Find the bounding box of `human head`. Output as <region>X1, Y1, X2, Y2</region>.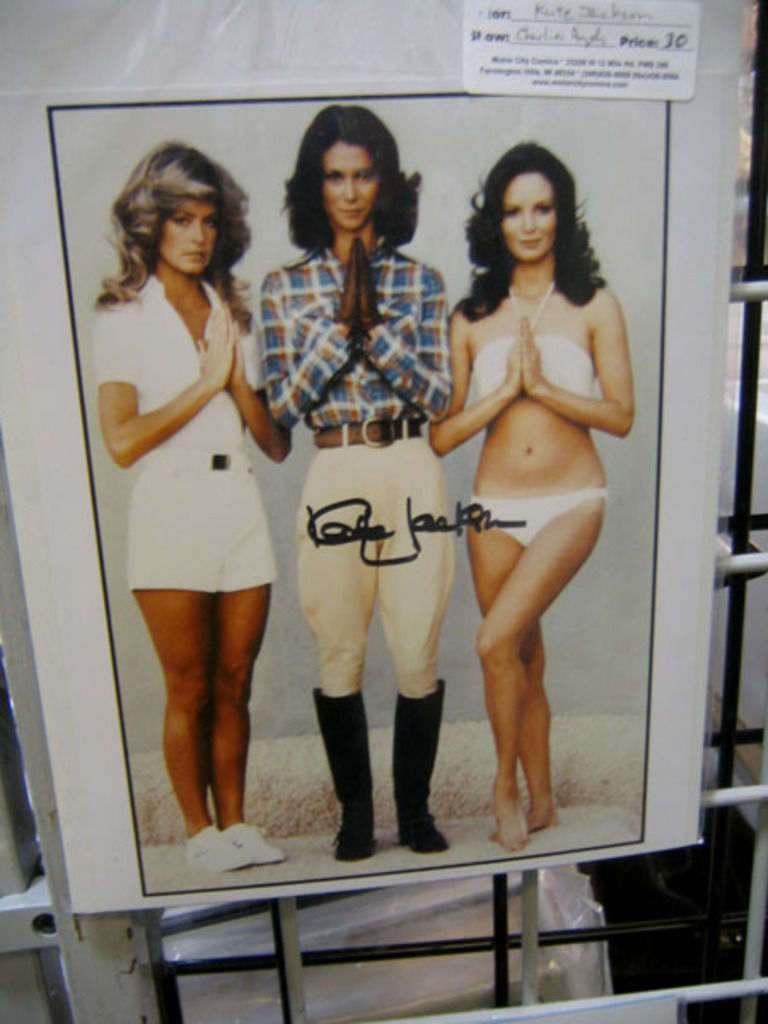
<region>478, 140, 585, 265</region>.
